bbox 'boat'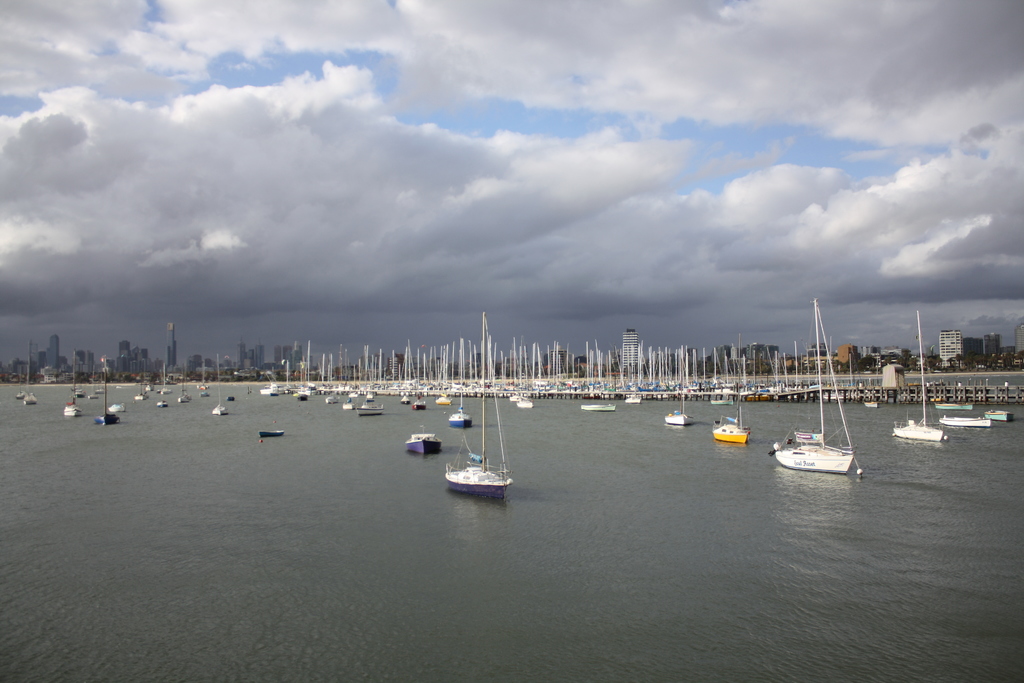
397,390,413,405
